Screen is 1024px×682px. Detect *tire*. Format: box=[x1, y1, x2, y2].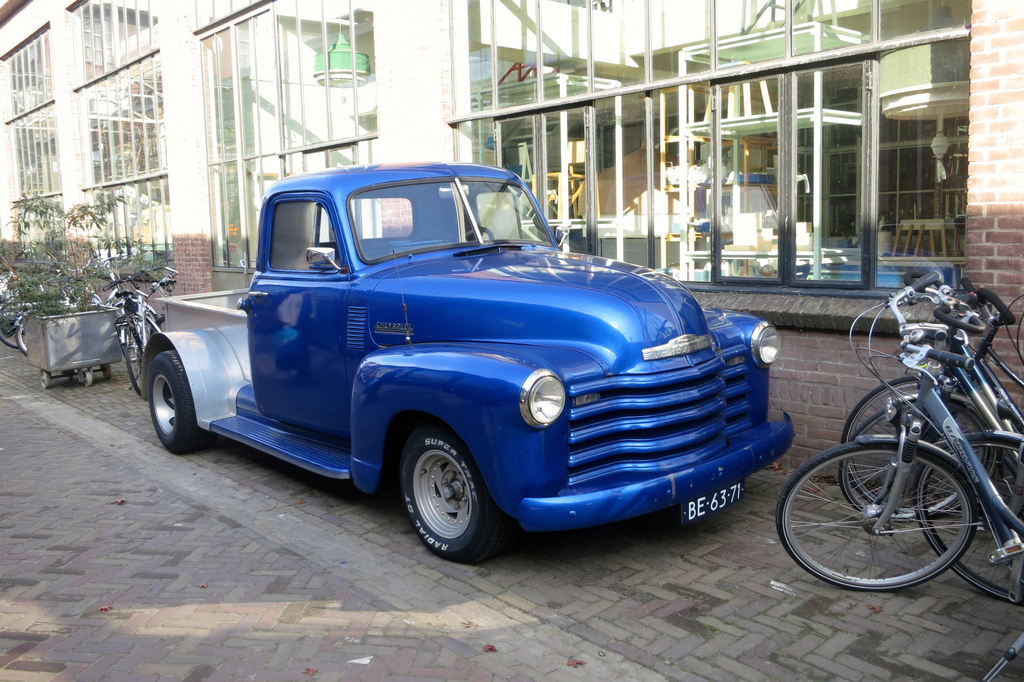
box=[776, 433, 973, 580].
